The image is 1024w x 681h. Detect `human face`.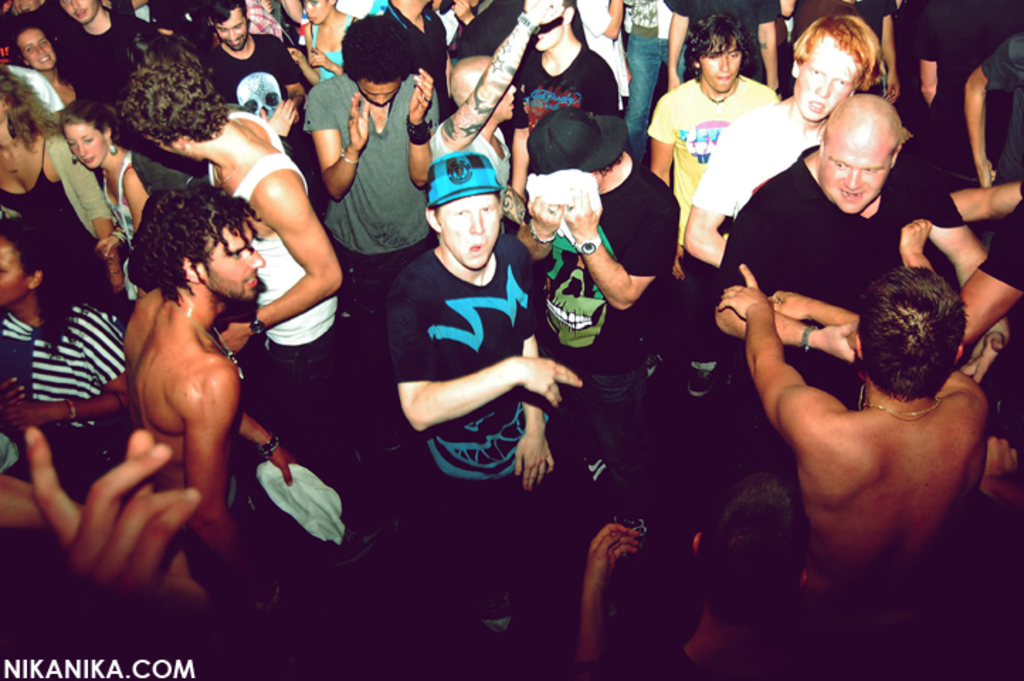
Detection: x1=793 y1=40 x2=857 y2=122.
